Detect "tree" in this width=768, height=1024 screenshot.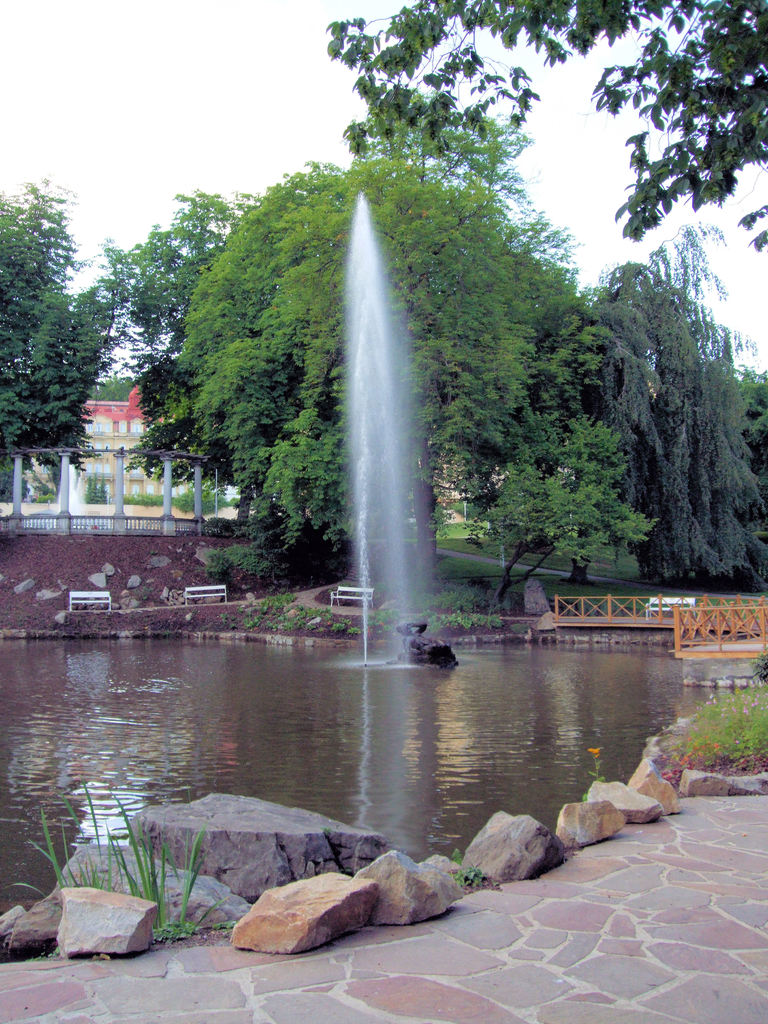
Detection: x1=97 y1=187 x2=237 y2=489.
